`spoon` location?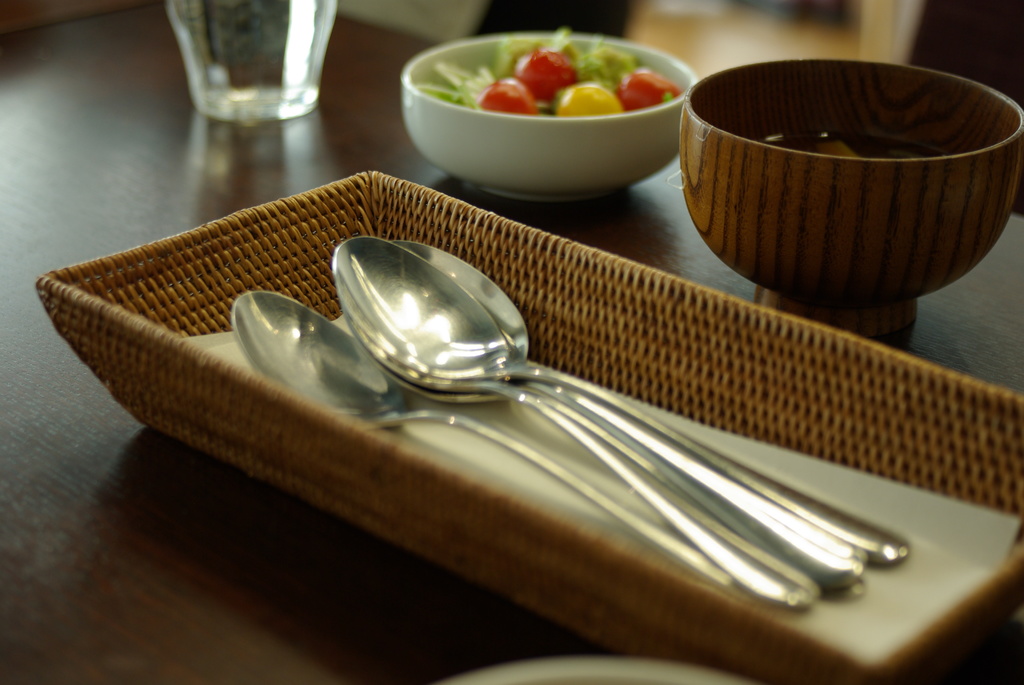
(394, 236, 862, 601)
